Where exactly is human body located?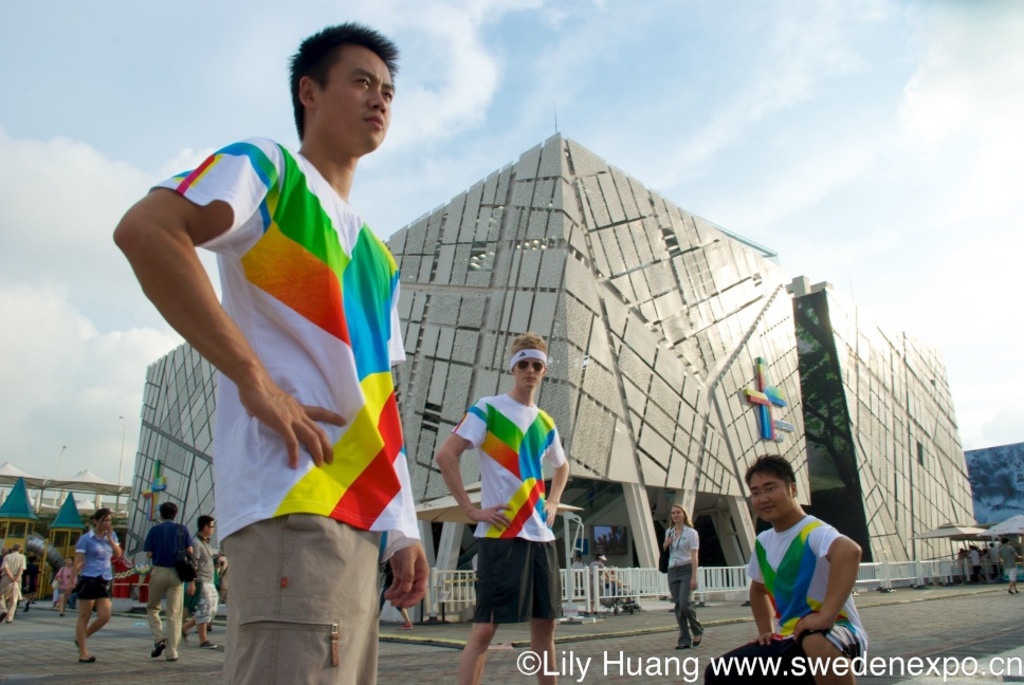
Its bounding box is region(717, 505, 872, 684).
